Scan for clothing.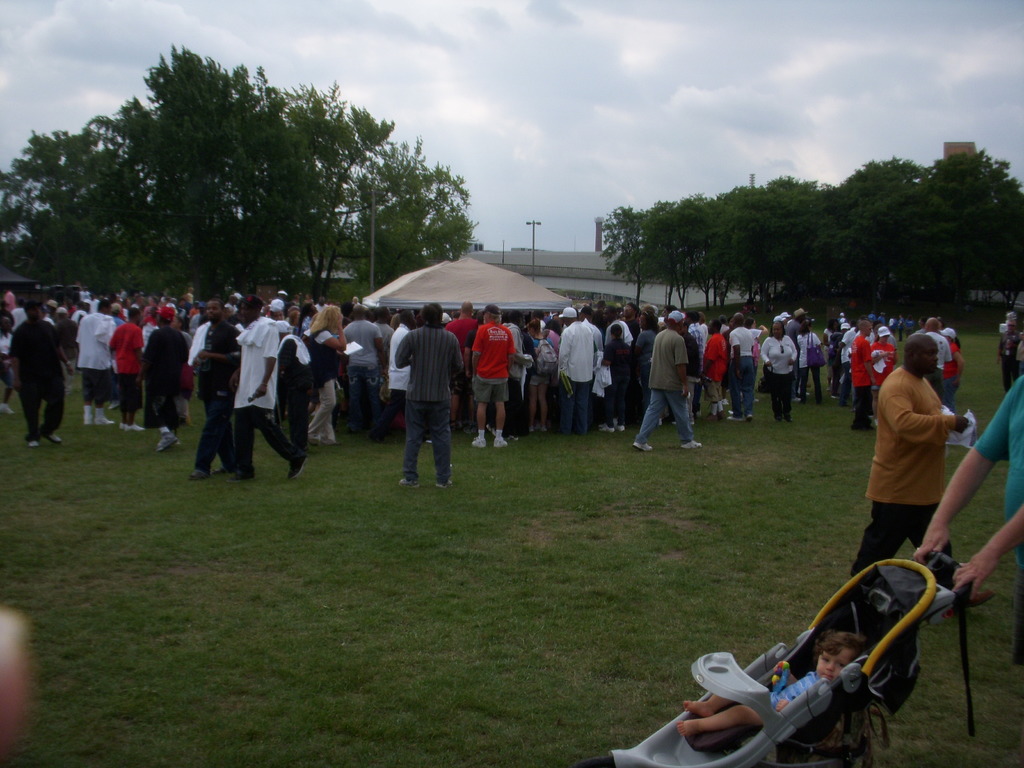
Scan result: x1=915 y1=328 x2=927 y2=337.
